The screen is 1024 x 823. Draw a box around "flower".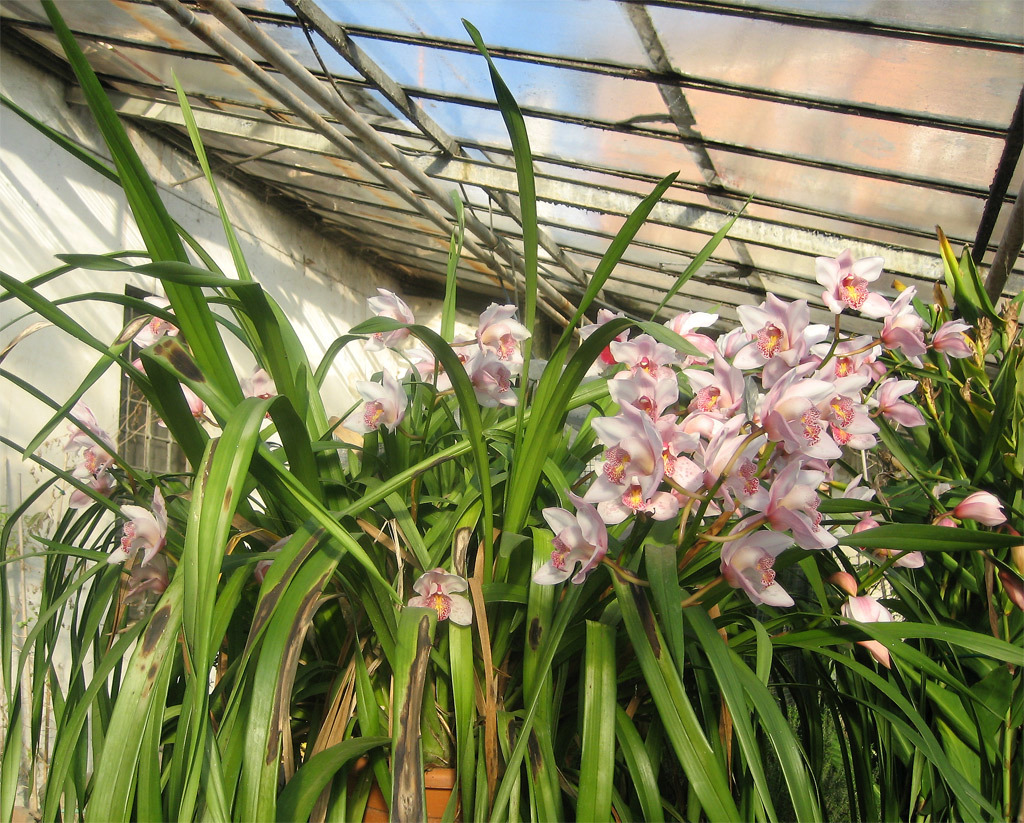
349, 371, 405, 434.
